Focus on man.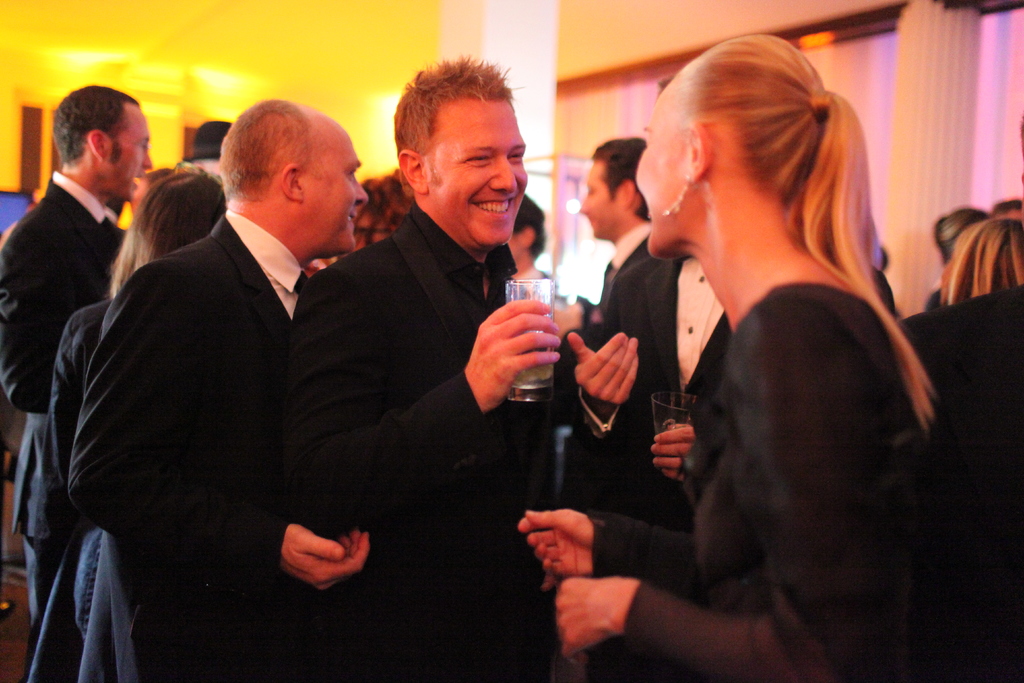
Focused at rect(0, 83, 155, 627).
